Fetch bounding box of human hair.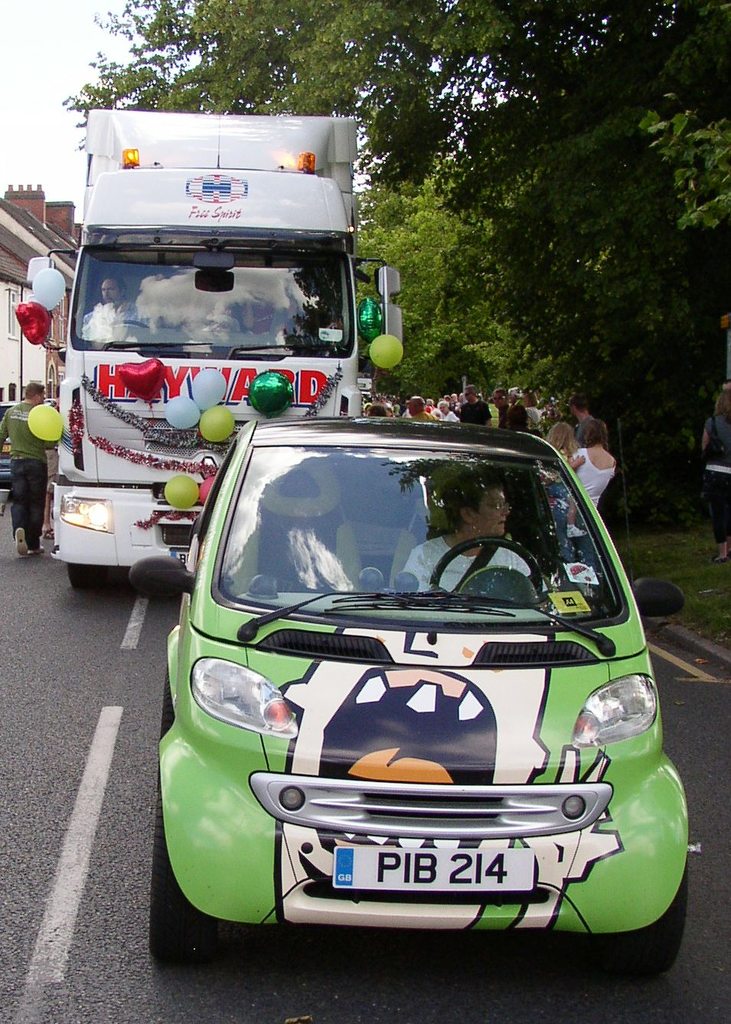
Bbox: {"left": 426, "top": 397, "right": 434, "bottom": 404}.
